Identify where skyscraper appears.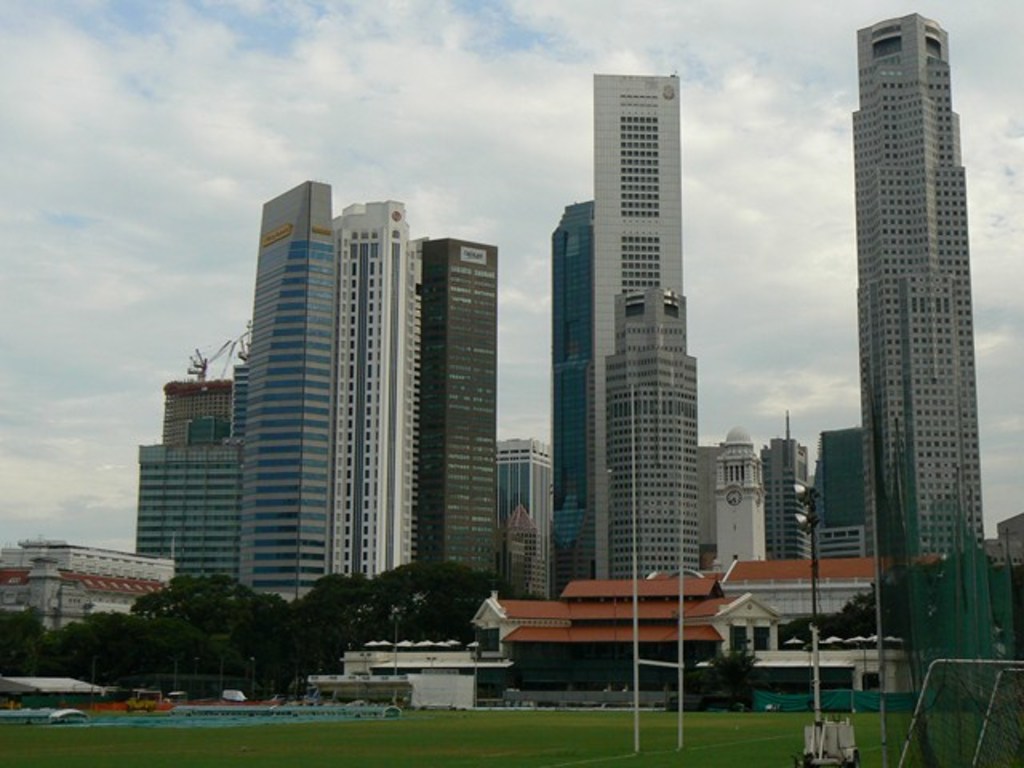
Appears at bbox(702, 421, 752, 568).
